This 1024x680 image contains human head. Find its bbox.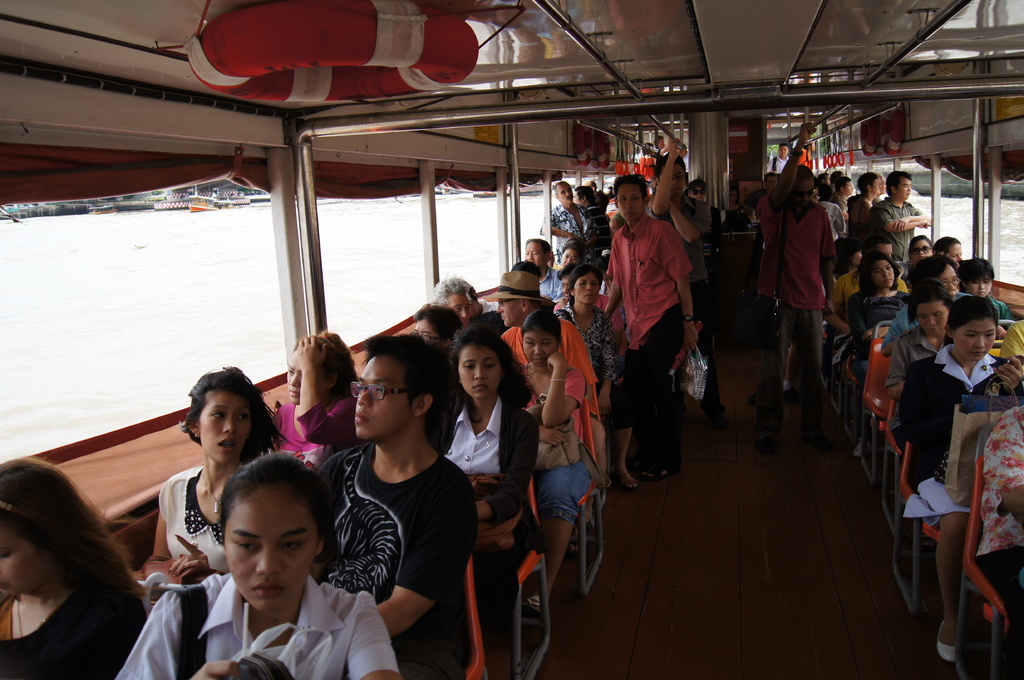
left=760, top=175, right=779, bottom=195.
